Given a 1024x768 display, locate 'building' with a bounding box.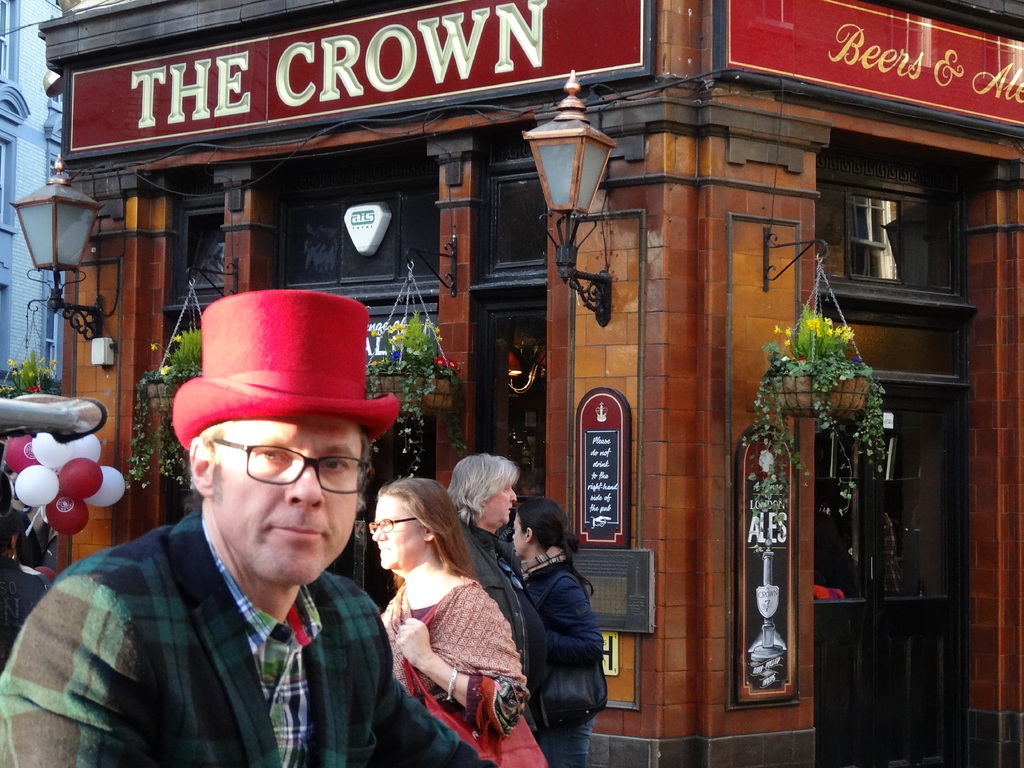
Located: 0/0/72/392.
